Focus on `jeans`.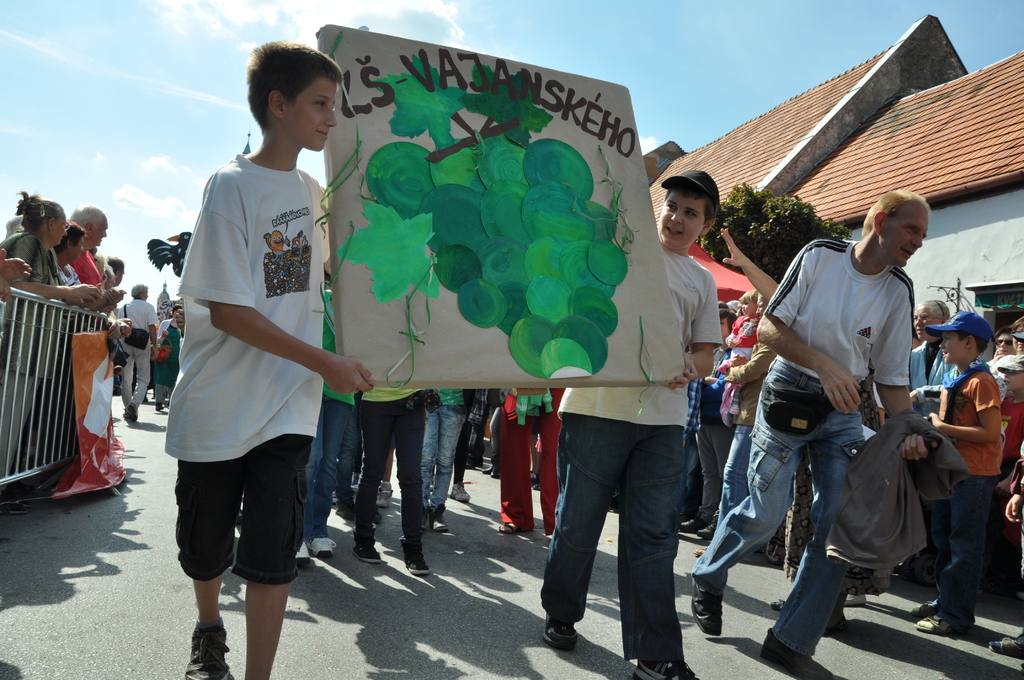
Focused at [x1=346, y1=400, x2=424, y2=542].
